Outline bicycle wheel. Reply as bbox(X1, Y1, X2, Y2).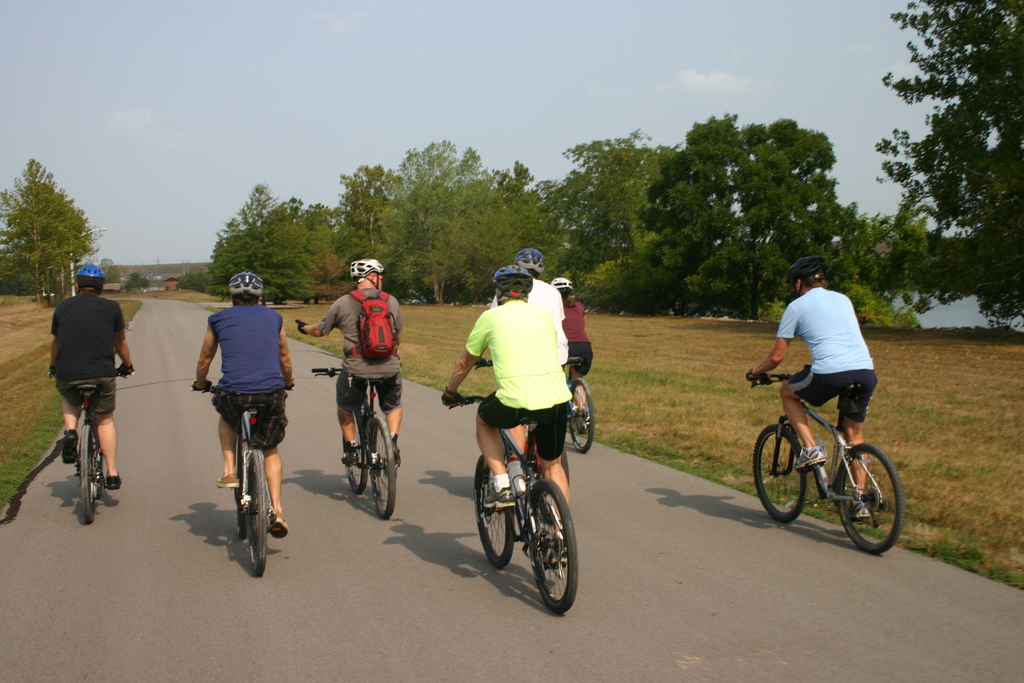
bbox(474, 458, 515, 568).
